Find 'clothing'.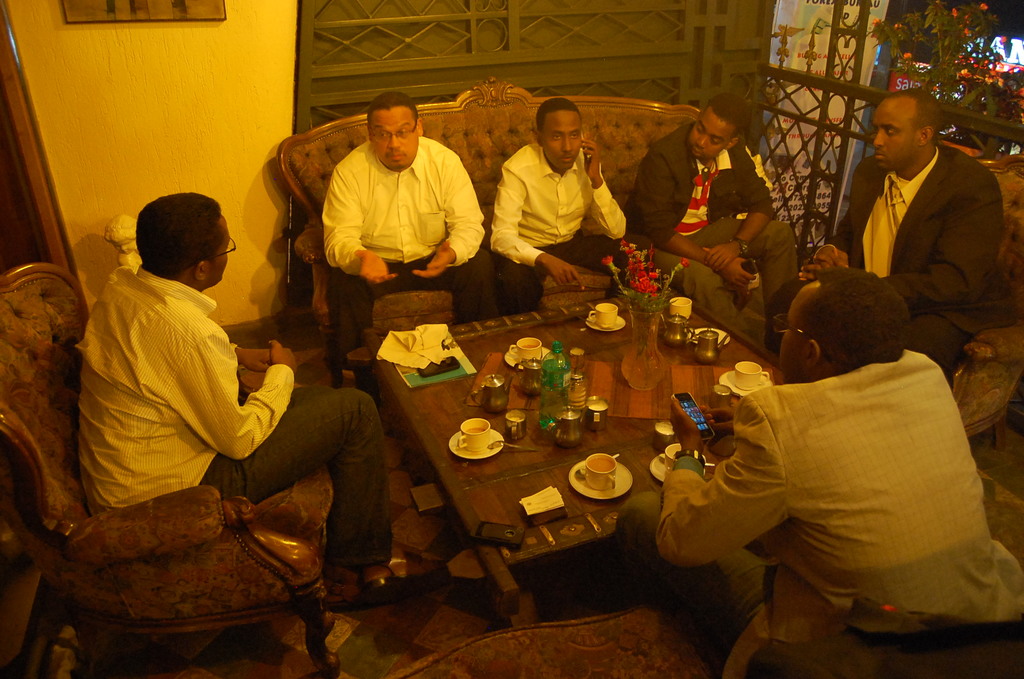
(648, 124, 842, 362).
